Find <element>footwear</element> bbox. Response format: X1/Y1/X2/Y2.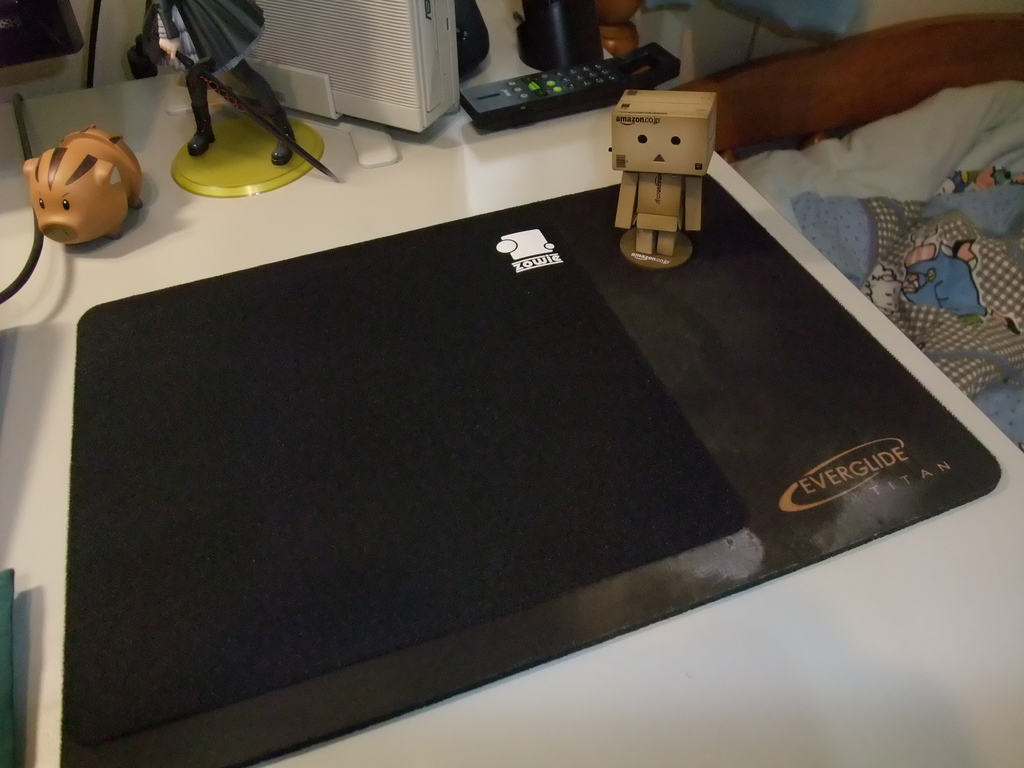
184/102/216/158.
